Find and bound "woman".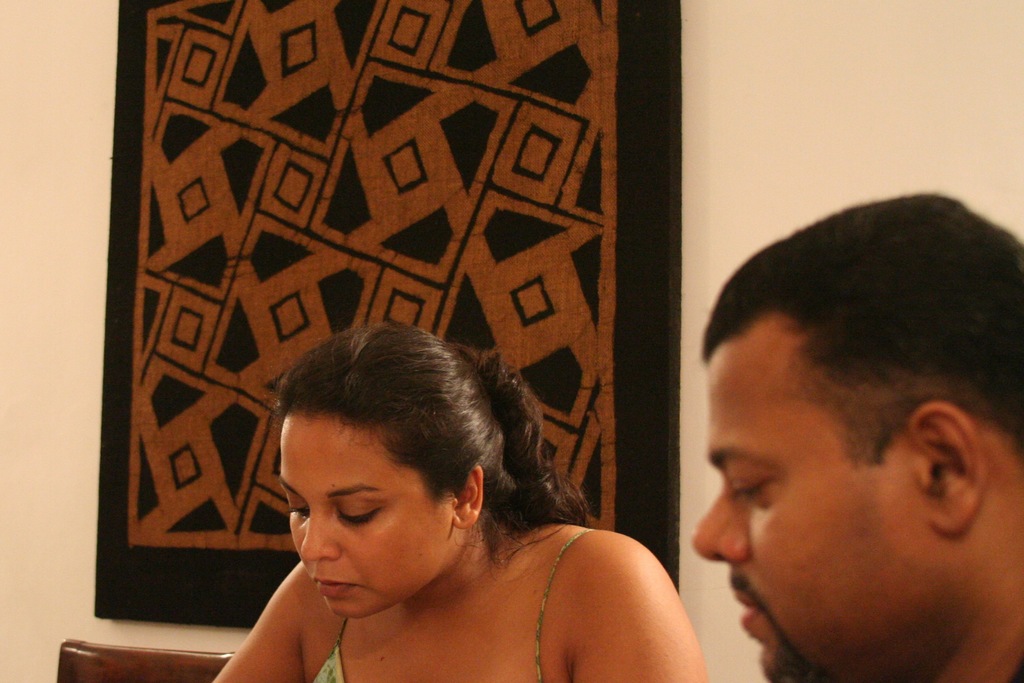
Bound: (left=214, top=322, right=710, bottom=682).
